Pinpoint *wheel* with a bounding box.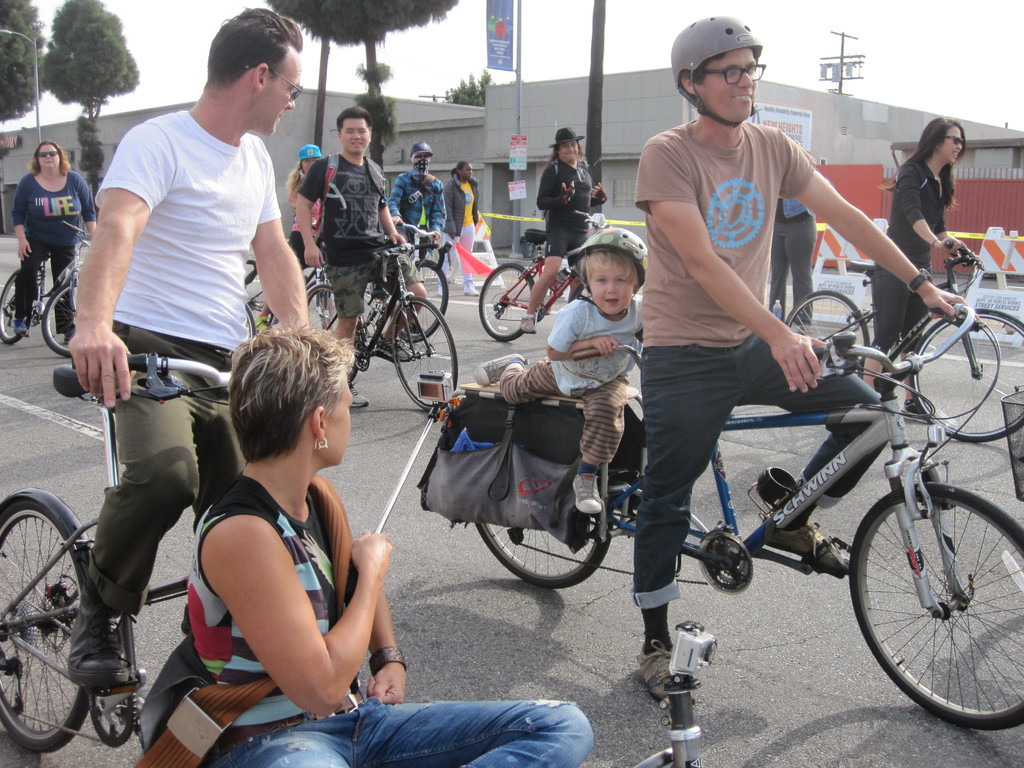
bbox=(0, 267, 38, 342).
